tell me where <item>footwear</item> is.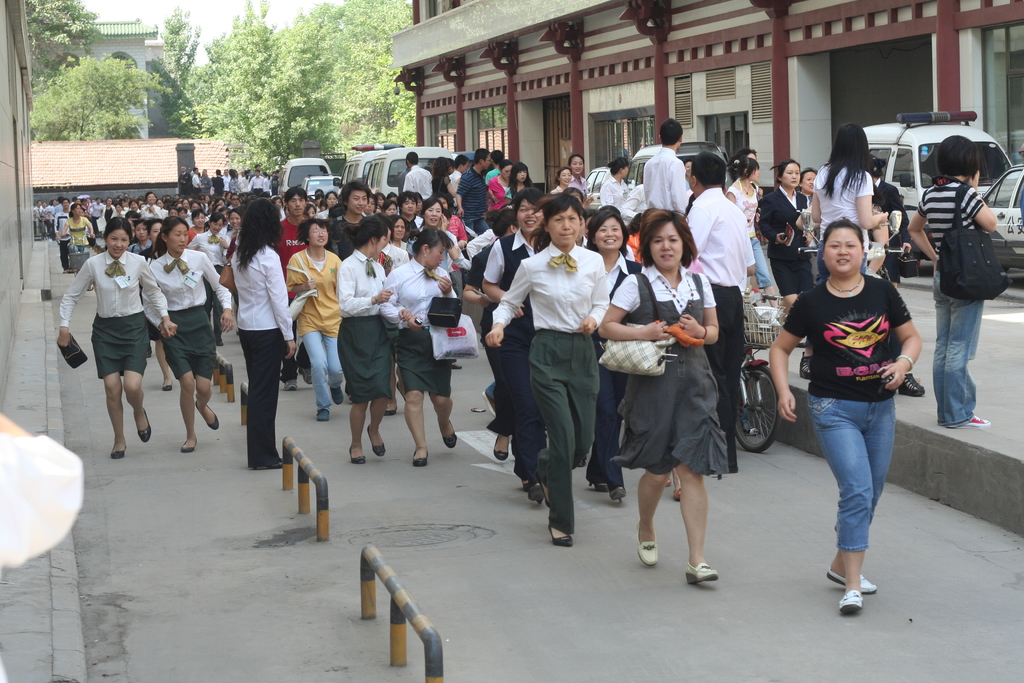
<item>footwear</item> is at 577/451/590/468.
